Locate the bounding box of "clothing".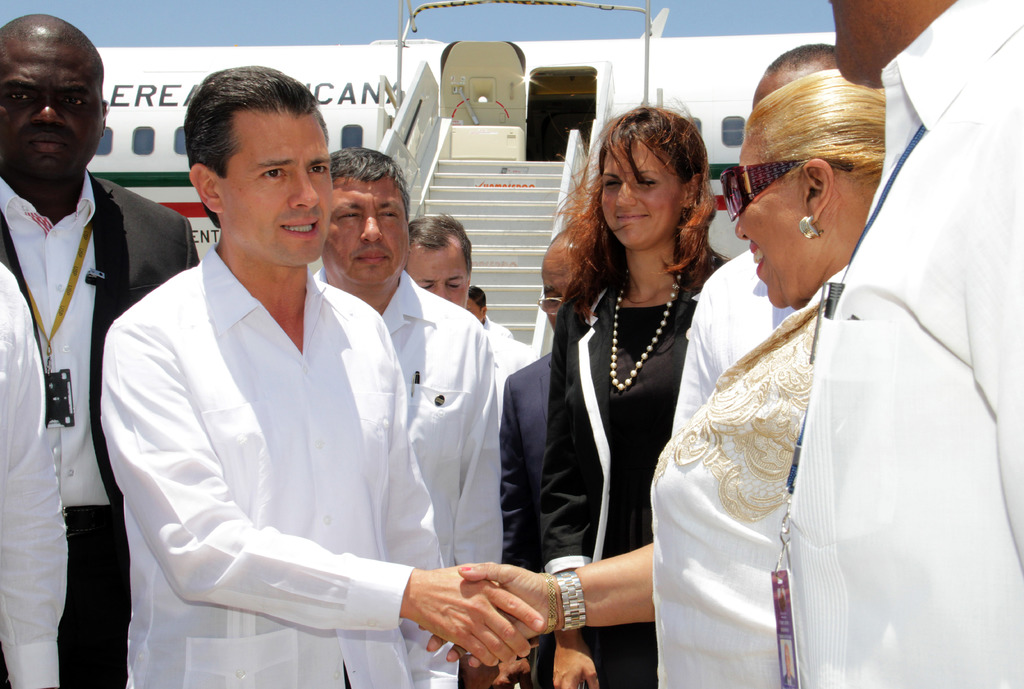
Bounding box: {"x1": 496, "y1": 349, "x2": 551, "y2": 679}.
